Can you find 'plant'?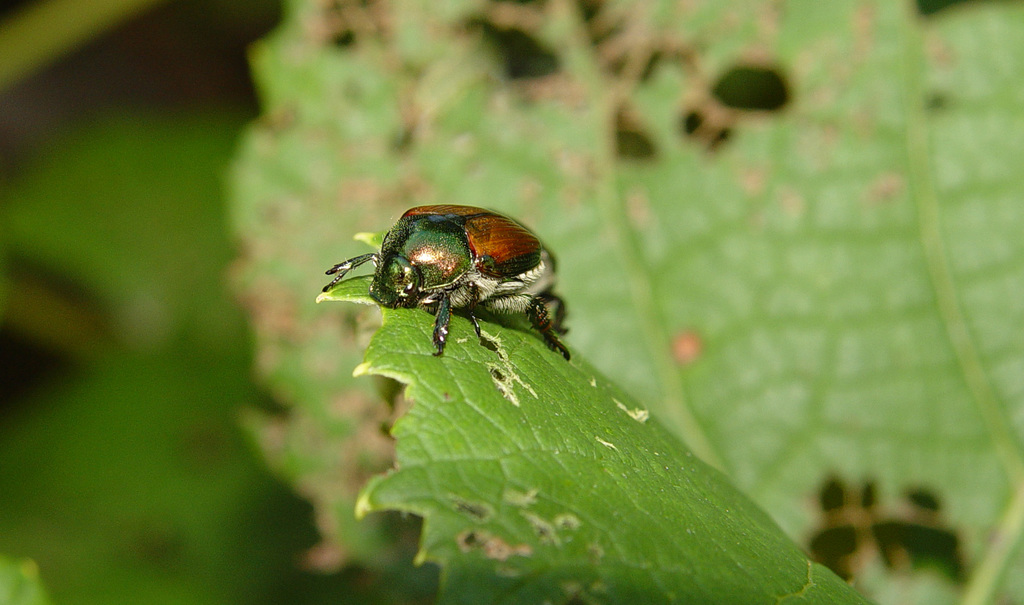
Yes, bounding box: x1=0 y1=0 x2=1023 y2=604.
